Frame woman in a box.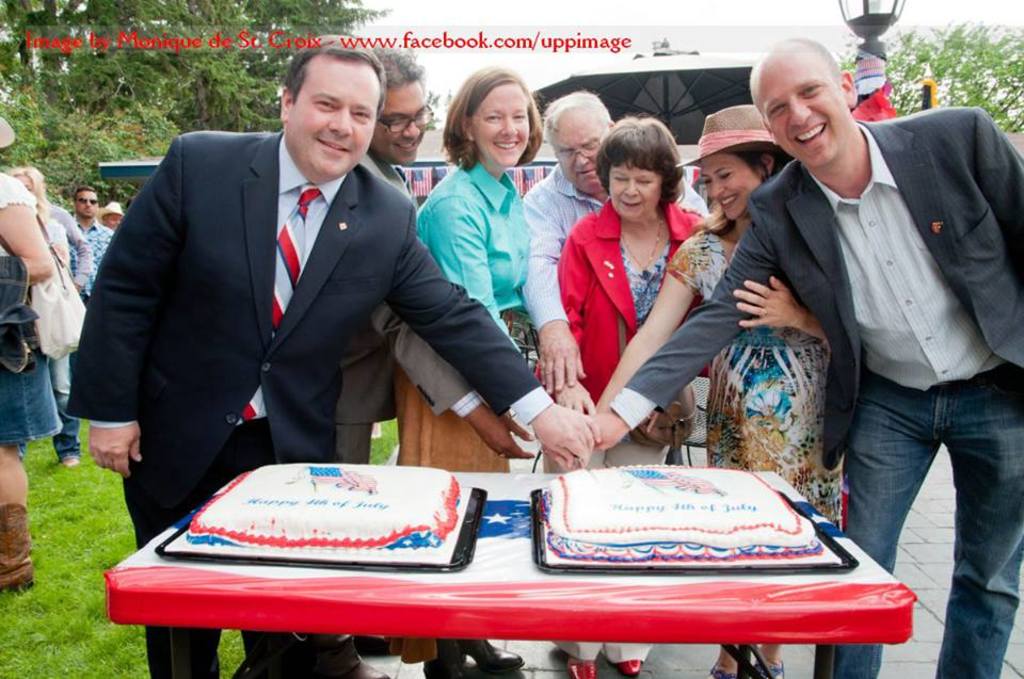
390, 62, 545, 678.
